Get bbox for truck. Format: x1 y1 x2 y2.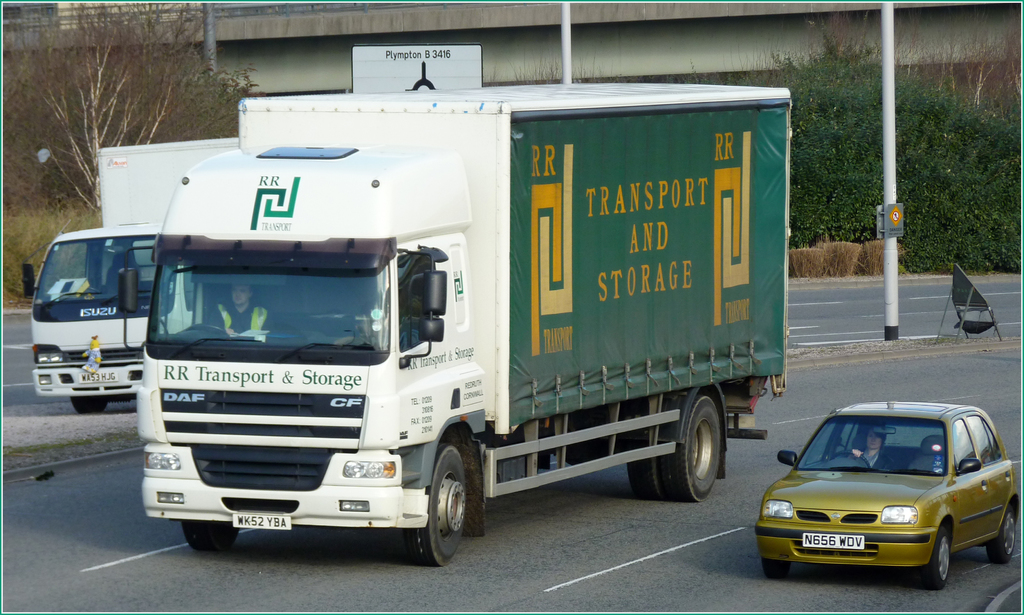
98 81 815 569.
